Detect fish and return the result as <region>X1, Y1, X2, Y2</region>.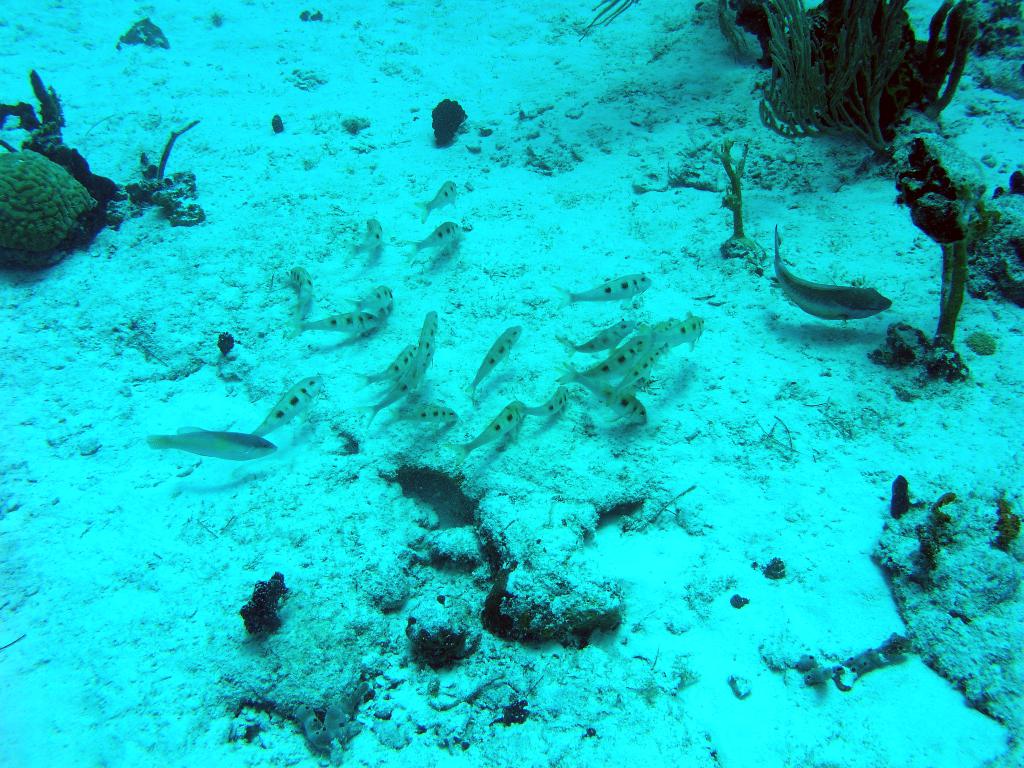
<region>402, 221, 460, 259</region>.
